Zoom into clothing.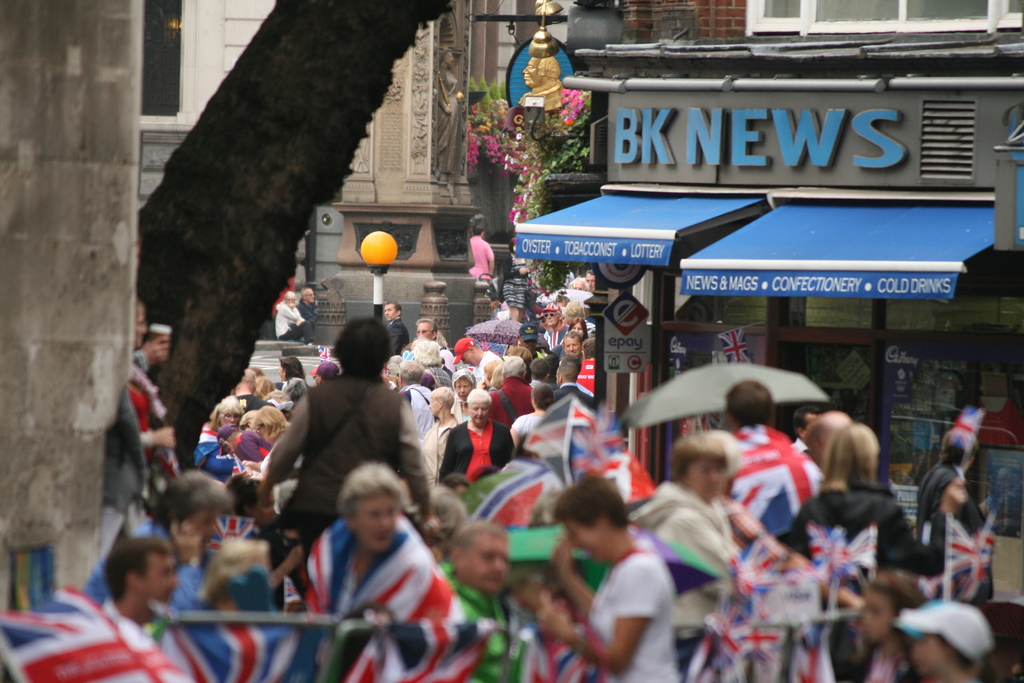
Zoom target: rect(460, 231, 493, 284).
